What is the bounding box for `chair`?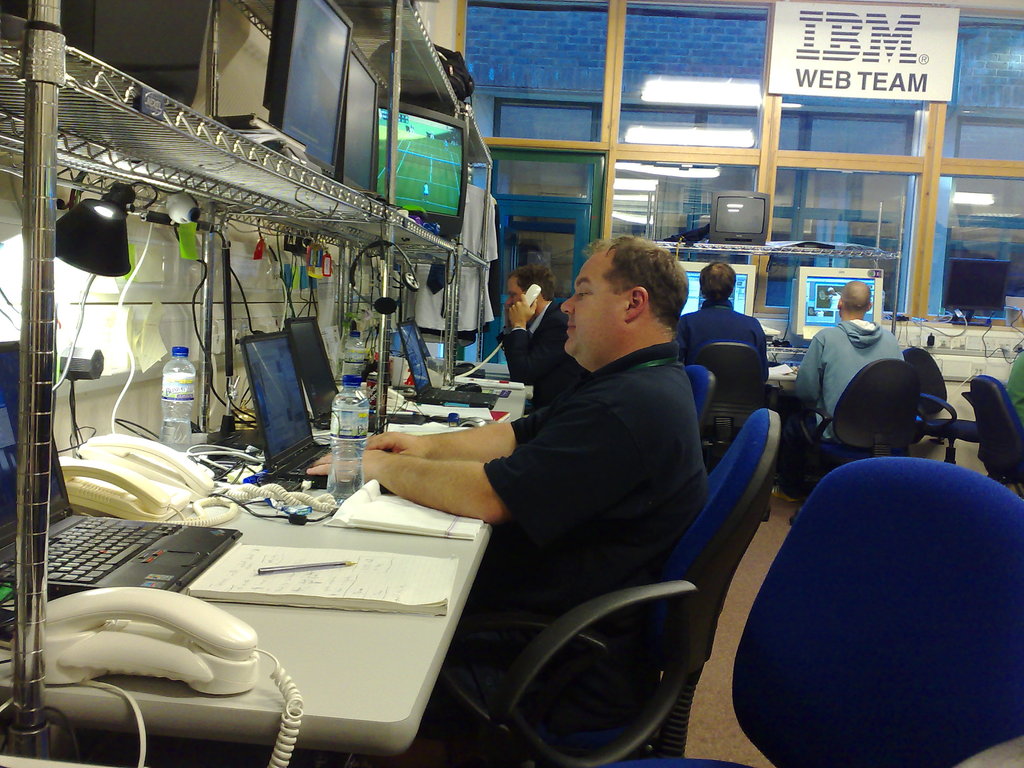
362 410 783 767.
